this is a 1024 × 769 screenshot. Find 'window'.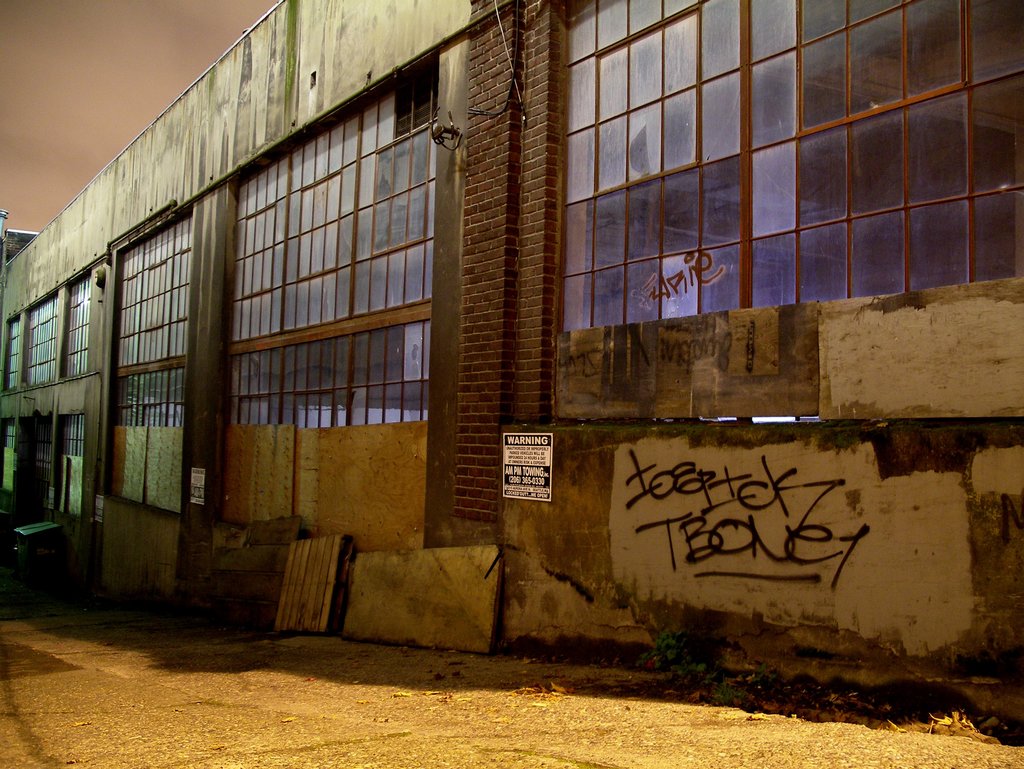
Bounding box: box(54, 409, 87, 513).
